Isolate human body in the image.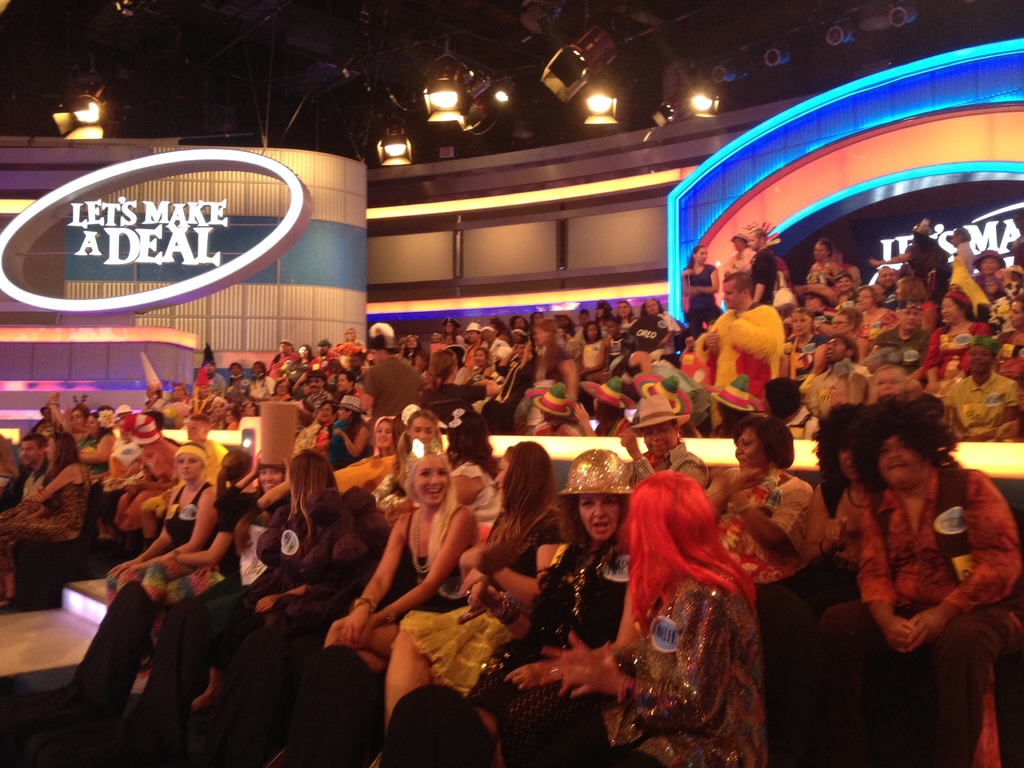
Isolated region: [x1=379, y1=438, x2=572, y2=740].
